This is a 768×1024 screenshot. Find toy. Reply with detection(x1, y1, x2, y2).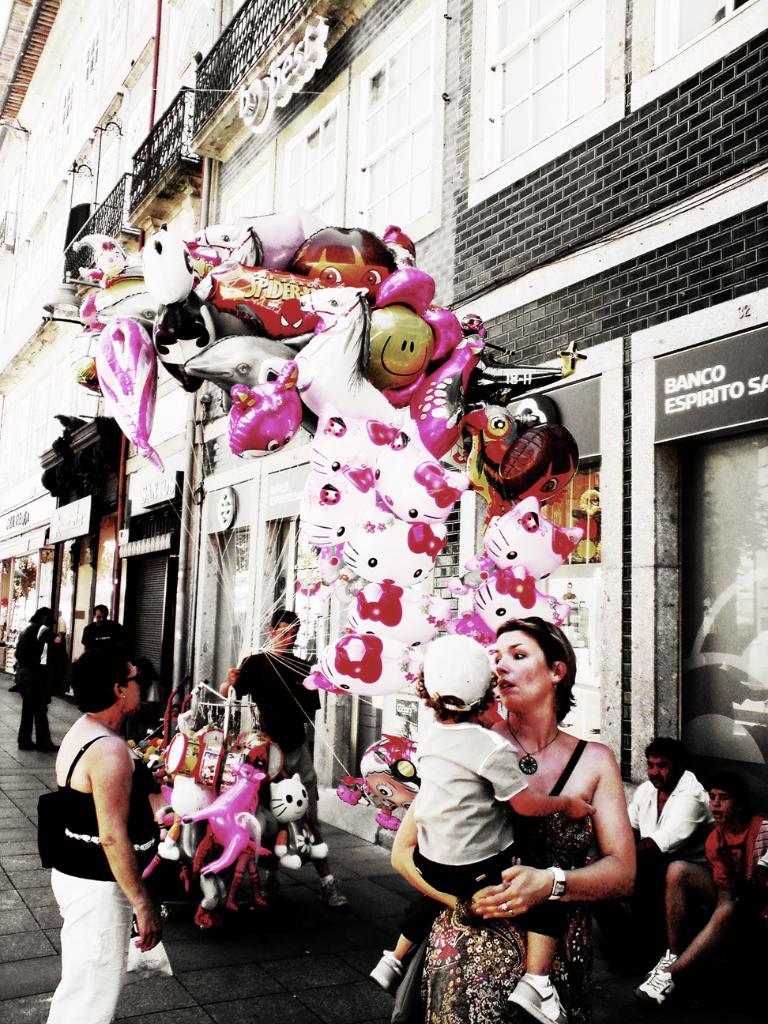
detection(348, 578, 442, 644).
